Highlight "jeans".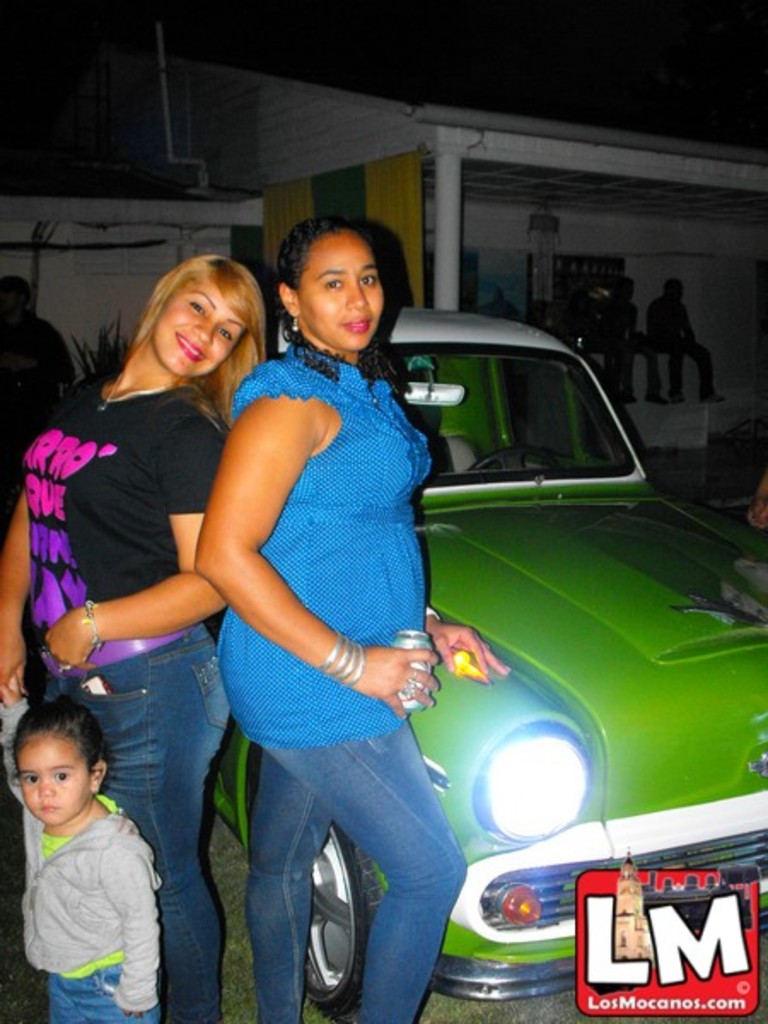
Highlighted region: bbox=[63, 626, 230, 1022].
